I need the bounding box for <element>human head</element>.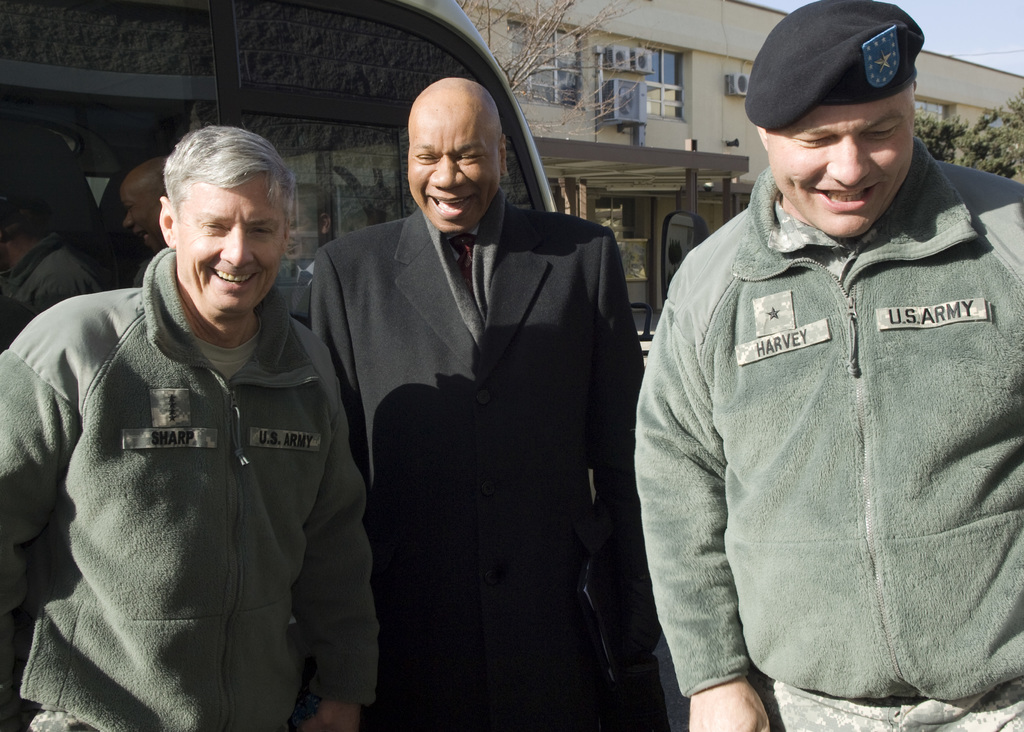
Here it is: [408,77,510,236].
